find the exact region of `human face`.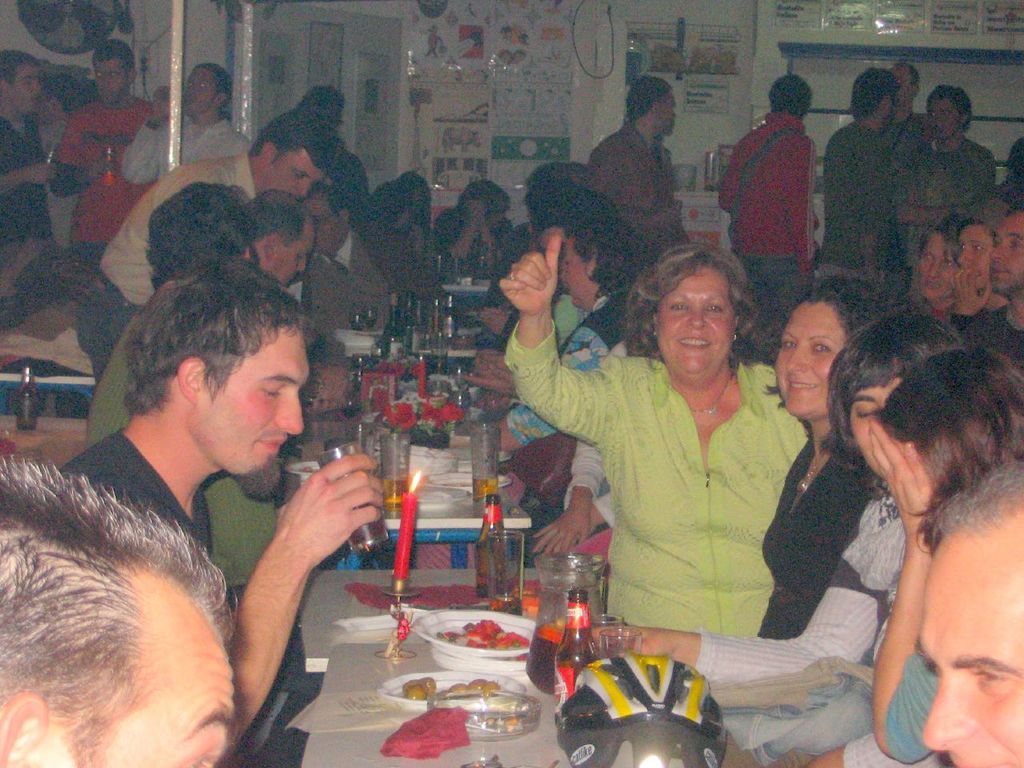
Exact region: (x1=656, y1=262, x2=738, y2=370).
